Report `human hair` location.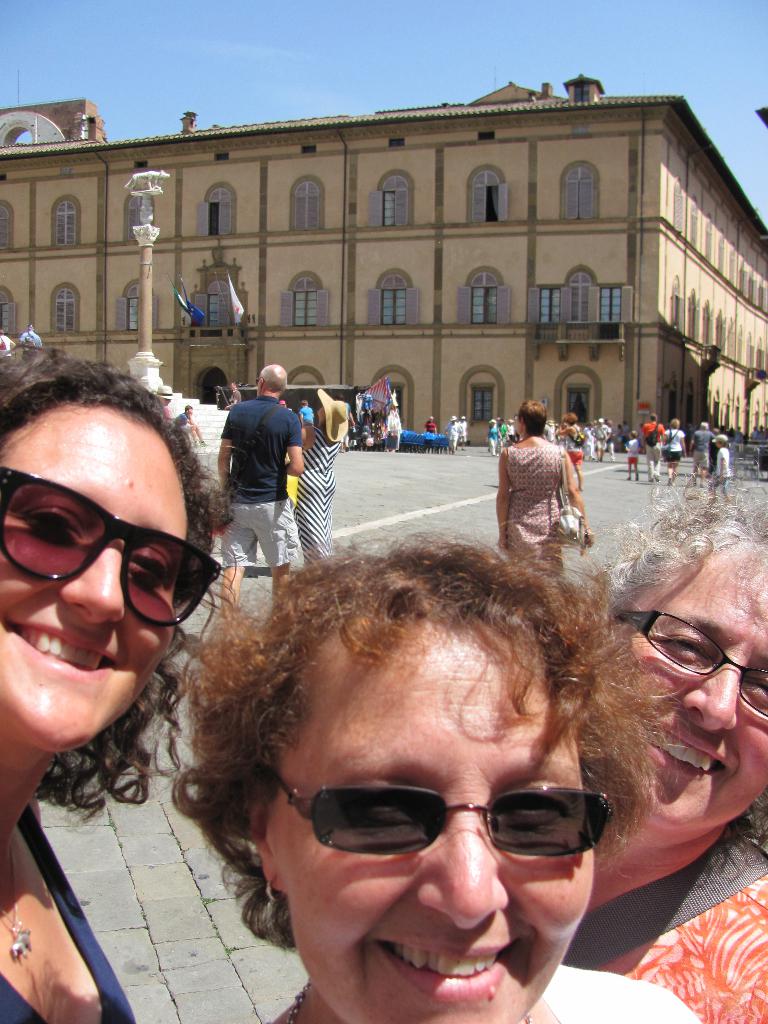
Report: <box>0,342,237,830</box>.
